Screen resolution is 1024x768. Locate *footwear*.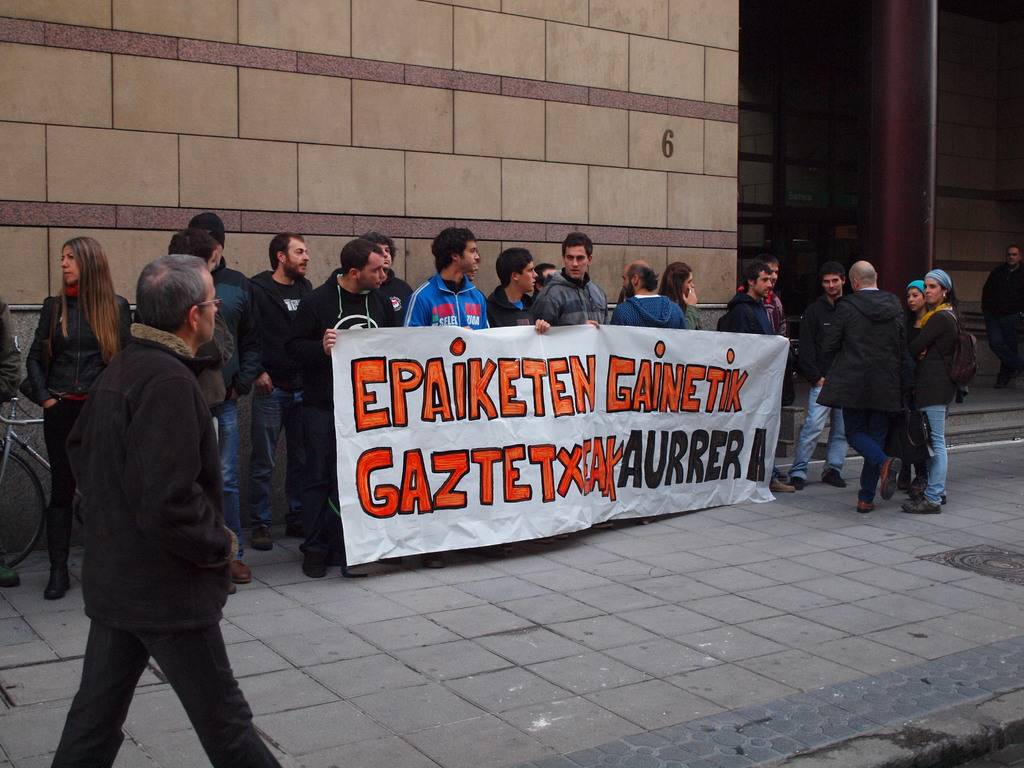
{"left": 915, "top": 491, "right": 948, "bottom": 502}.
